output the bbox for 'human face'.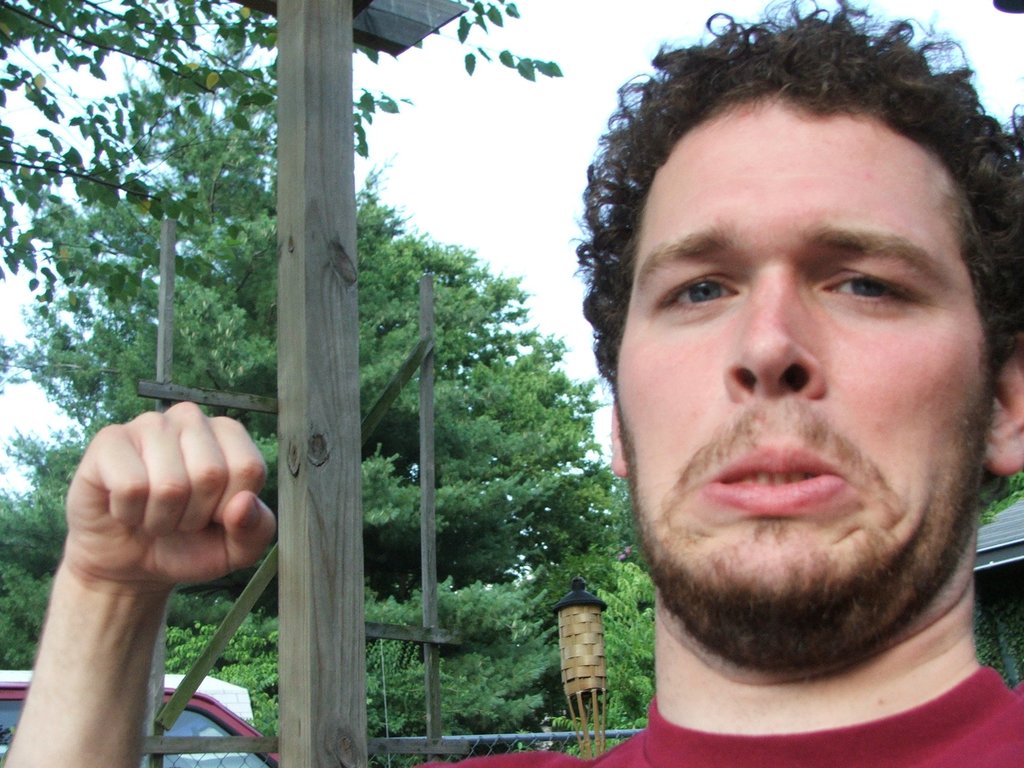
bbox=(616, 95, 982, 653).
